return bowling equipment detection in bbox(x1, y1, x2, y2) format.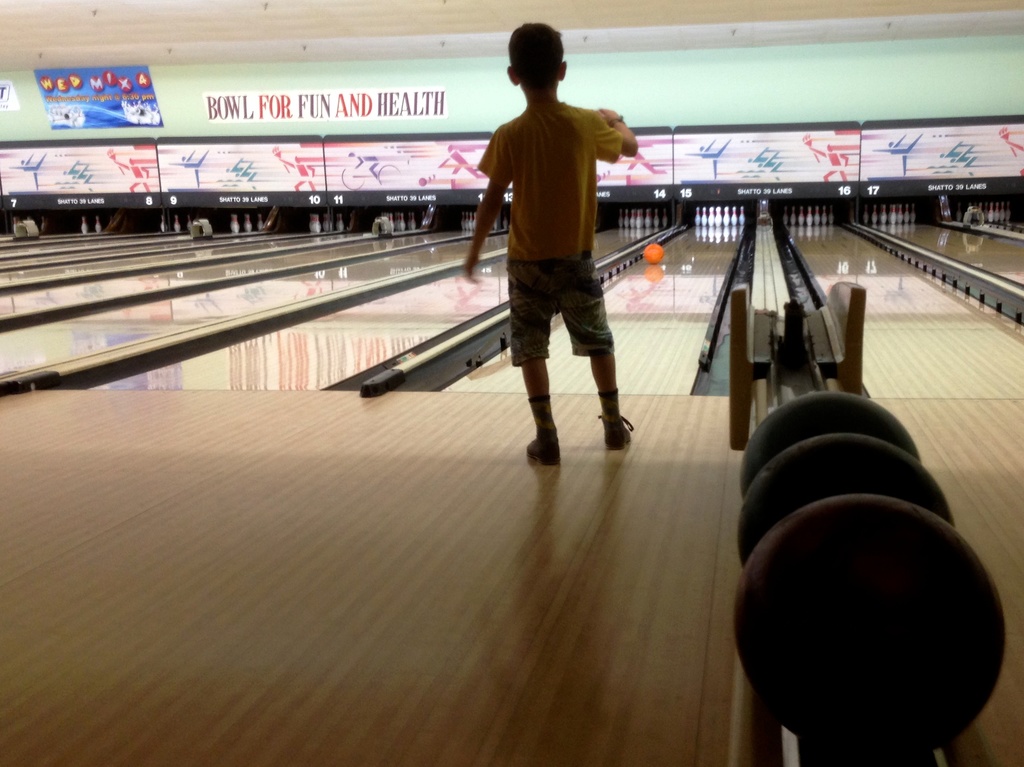
bbox(82, 217, 89, 235).
